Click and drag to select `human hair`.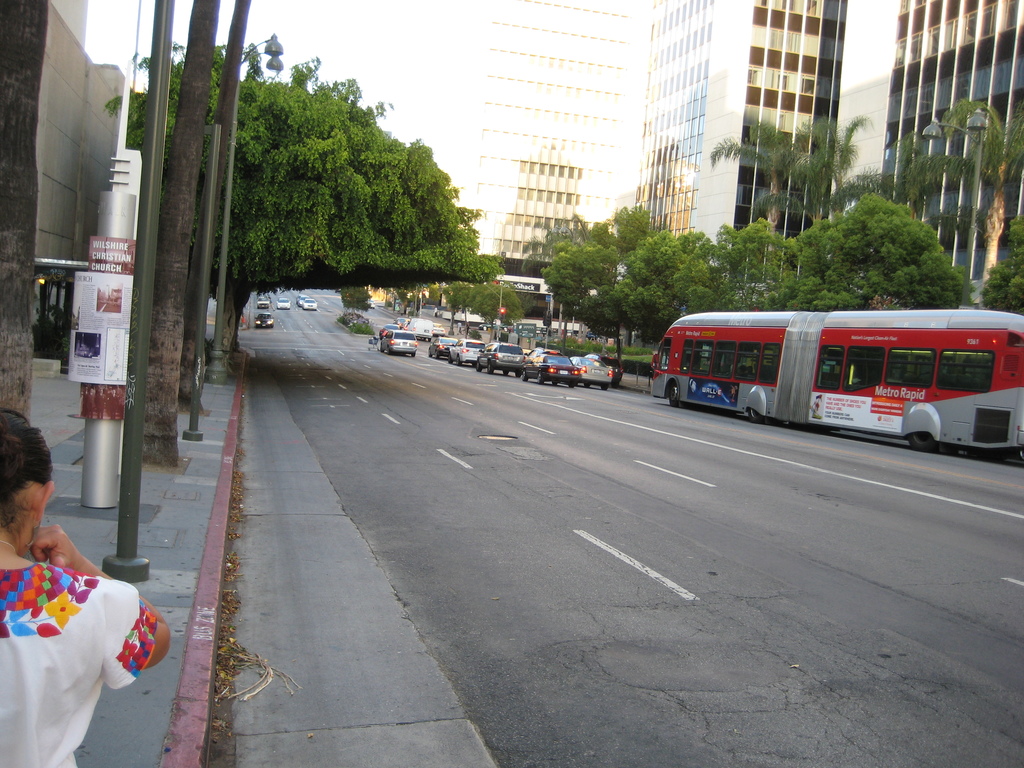
Selection: 0,407,49,527.
